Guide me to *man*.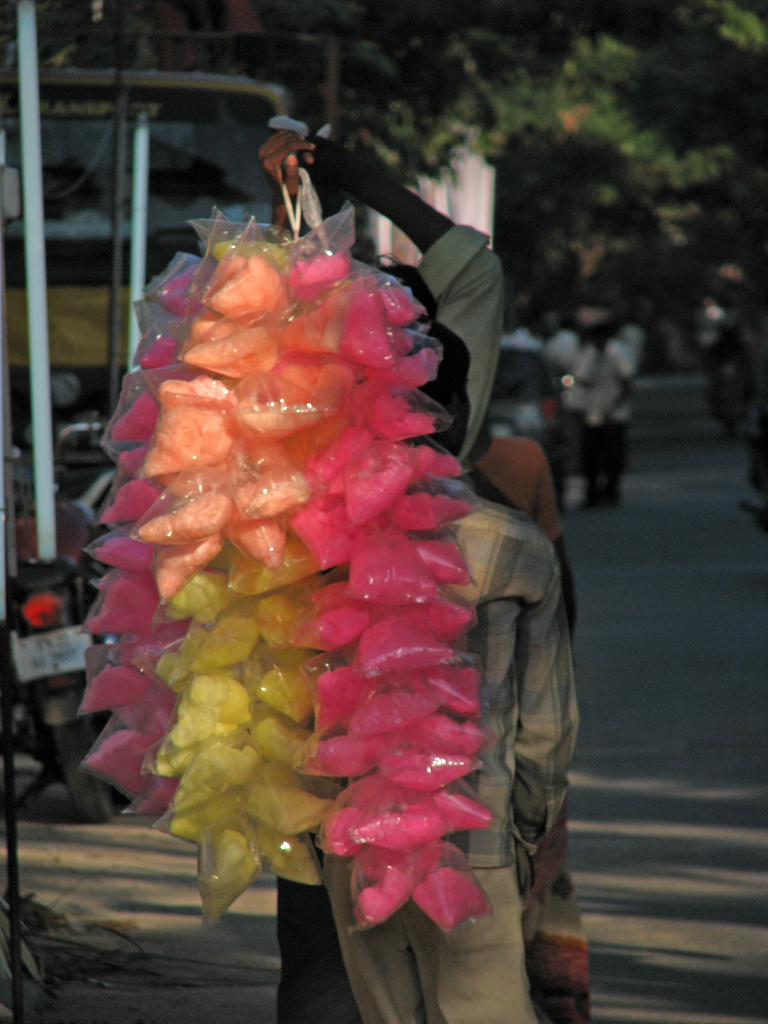
Guidance: Rect(322, 310, 583, 1023).
